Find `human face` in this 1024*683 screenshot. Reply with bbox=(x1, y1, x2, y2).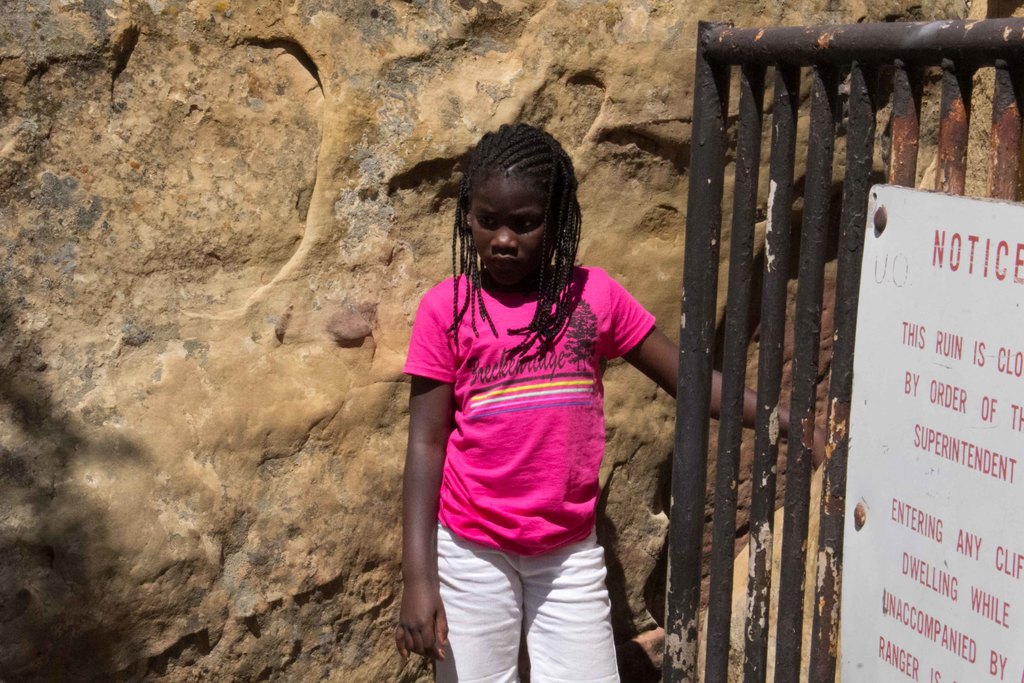
bbox=(470, 182, 562, 292).
